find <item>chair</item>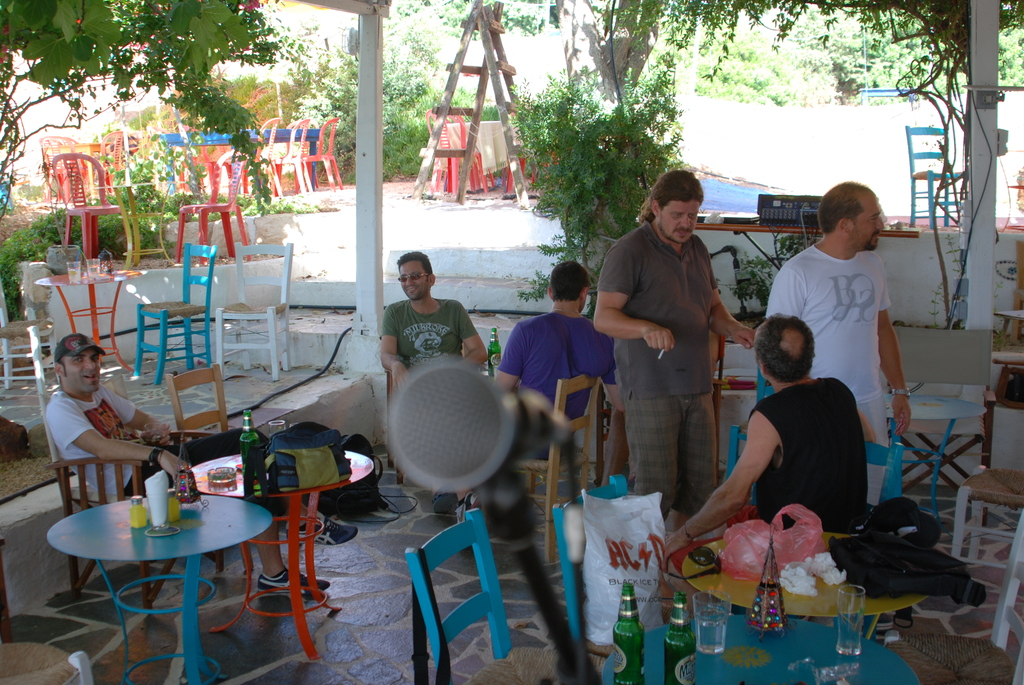
rect(877, 329, 998, 489)
